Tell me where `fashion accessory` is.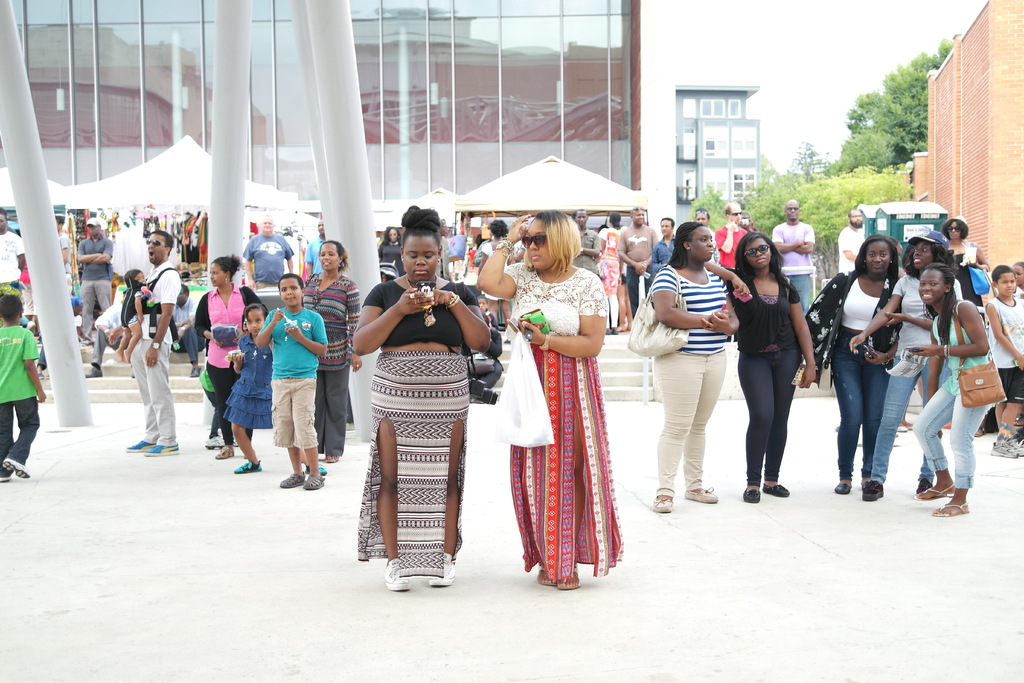
`fashion accessory` is at [x1=519, y1=234, x2=550, y2=249].
